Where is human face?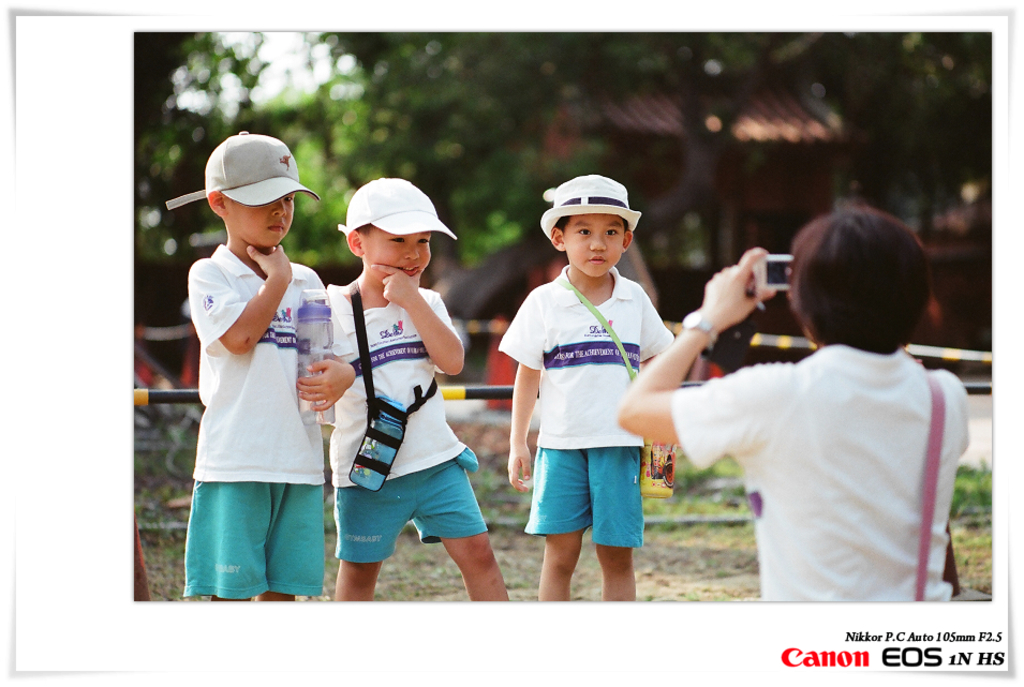
<region>228, 192, 291, 243</region>.
